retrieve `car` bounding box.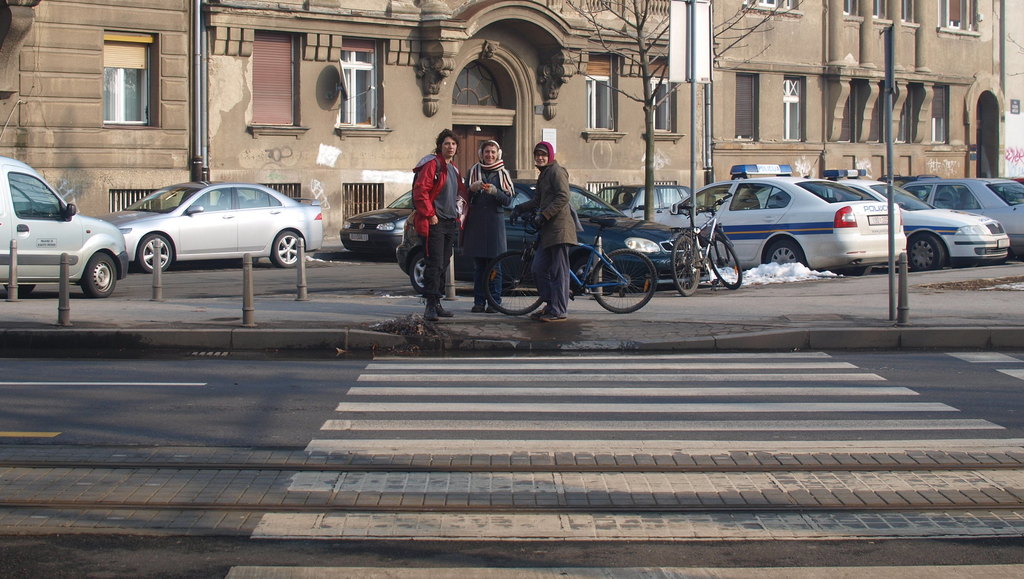
Bounding box: 79 168 316 276.
